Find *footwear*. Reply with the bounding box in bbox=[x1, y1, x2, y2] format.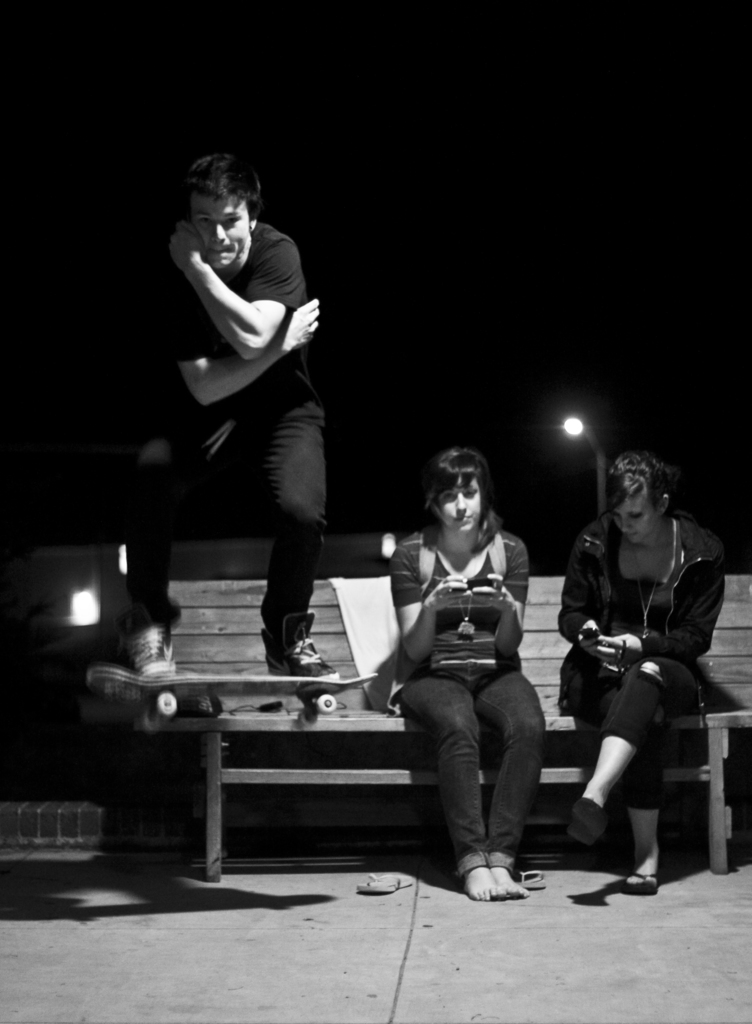
bbox=[515, 865, 548, 890].
